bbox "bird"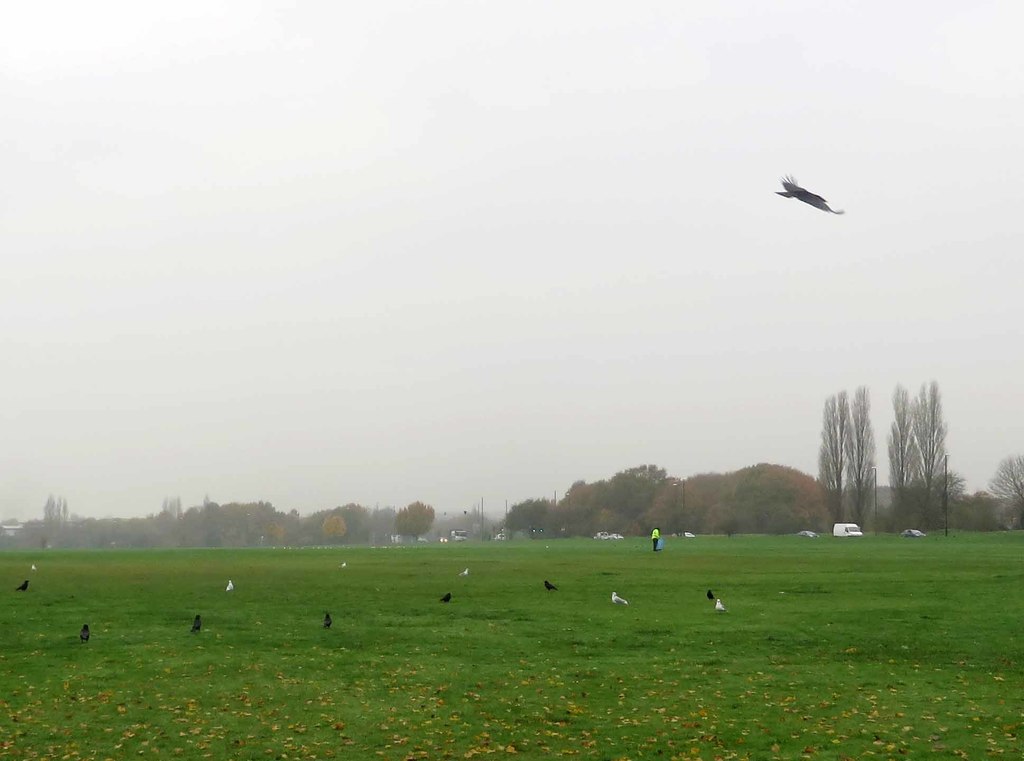
bbox(341, 562, 349, 569)
